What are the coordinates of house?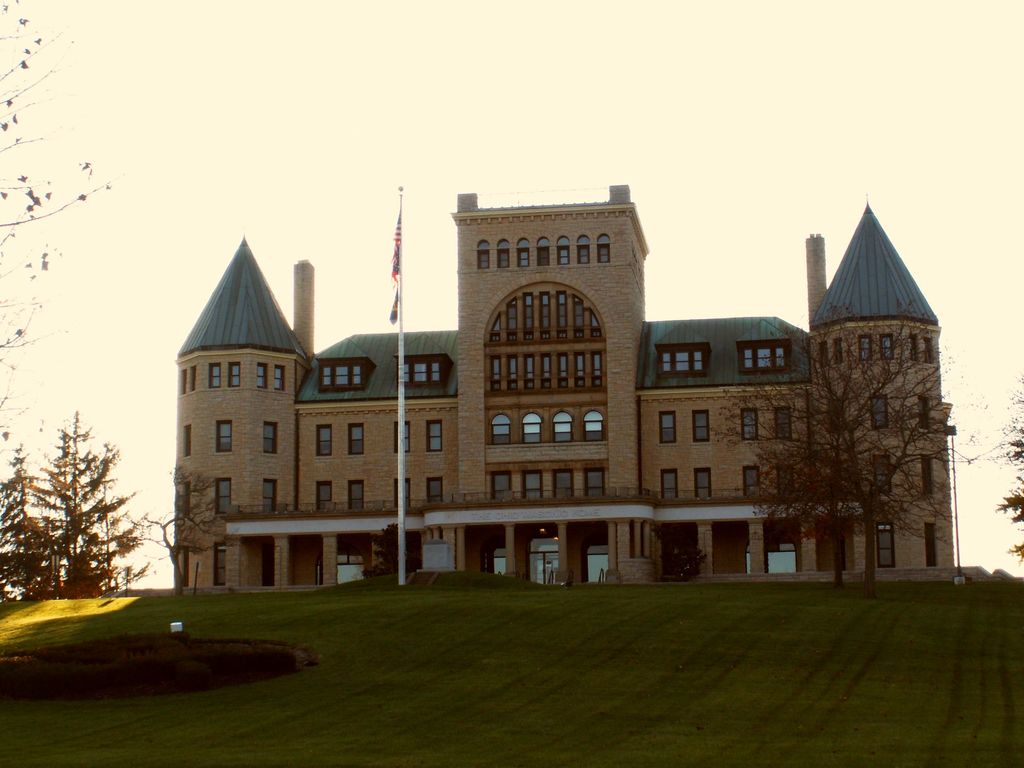
crop(201, 203, 938, 606).
